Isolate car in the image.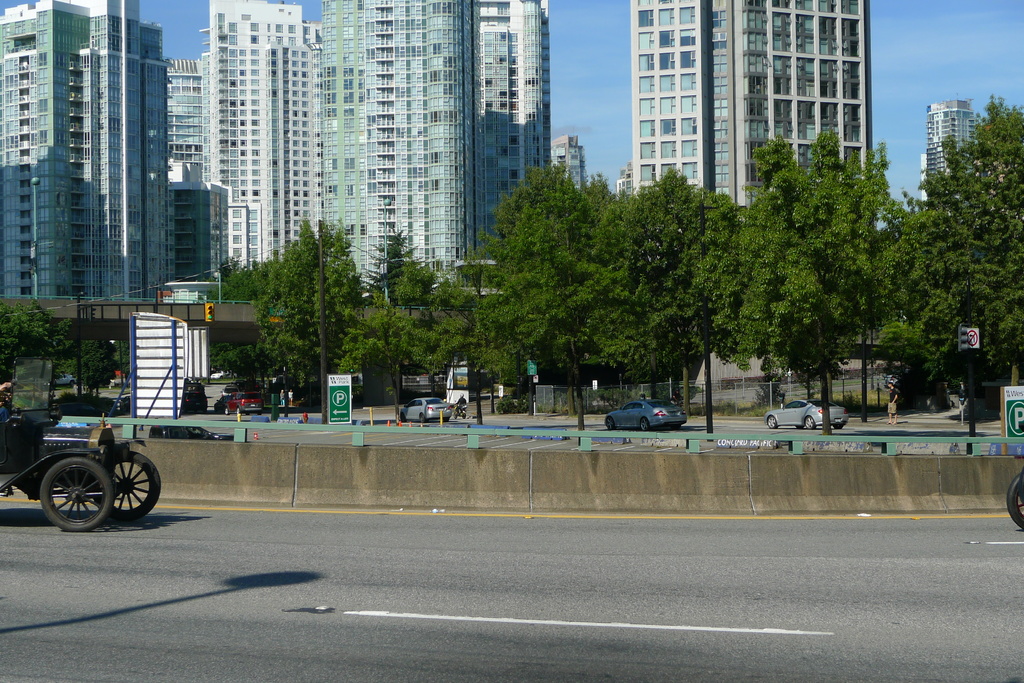
Isolated region: bbox=[392, 391, 451, 427].
